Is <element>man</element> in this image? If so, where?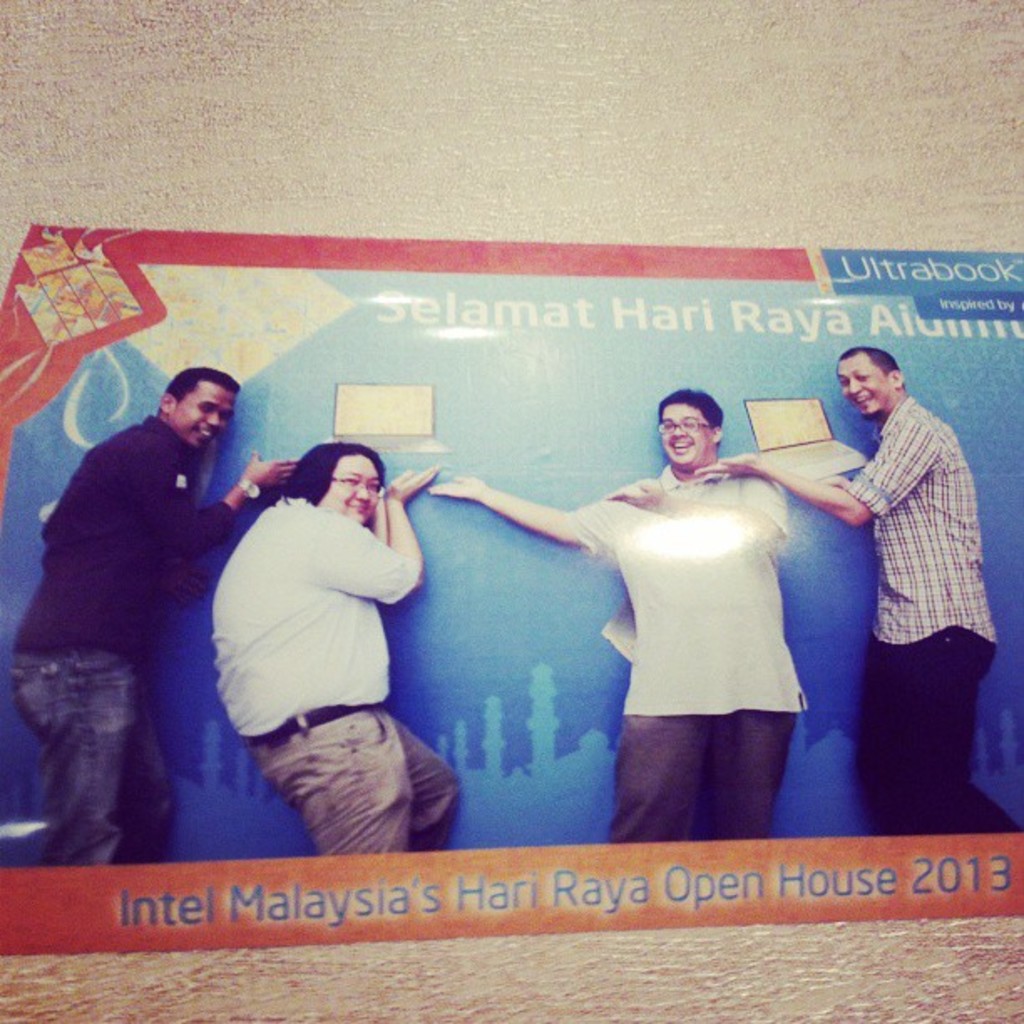
Yes, at bbox=[216, 435, 457, 857].
